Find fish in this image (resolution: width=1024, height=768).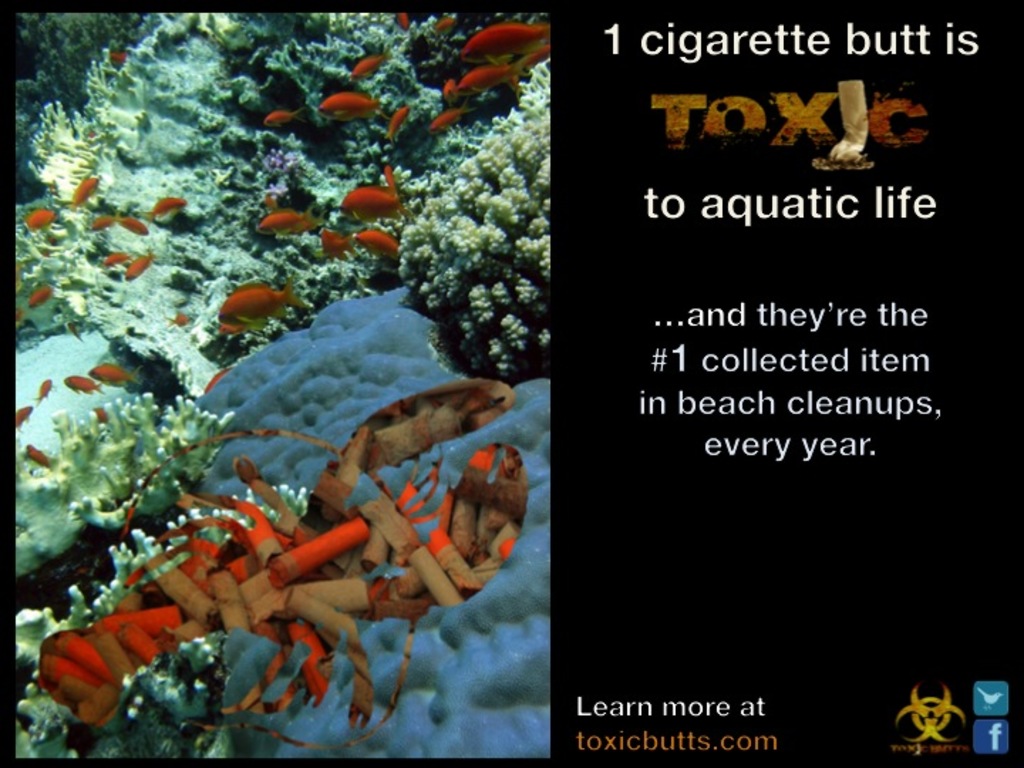
<box>347,54,383,78</box>.
